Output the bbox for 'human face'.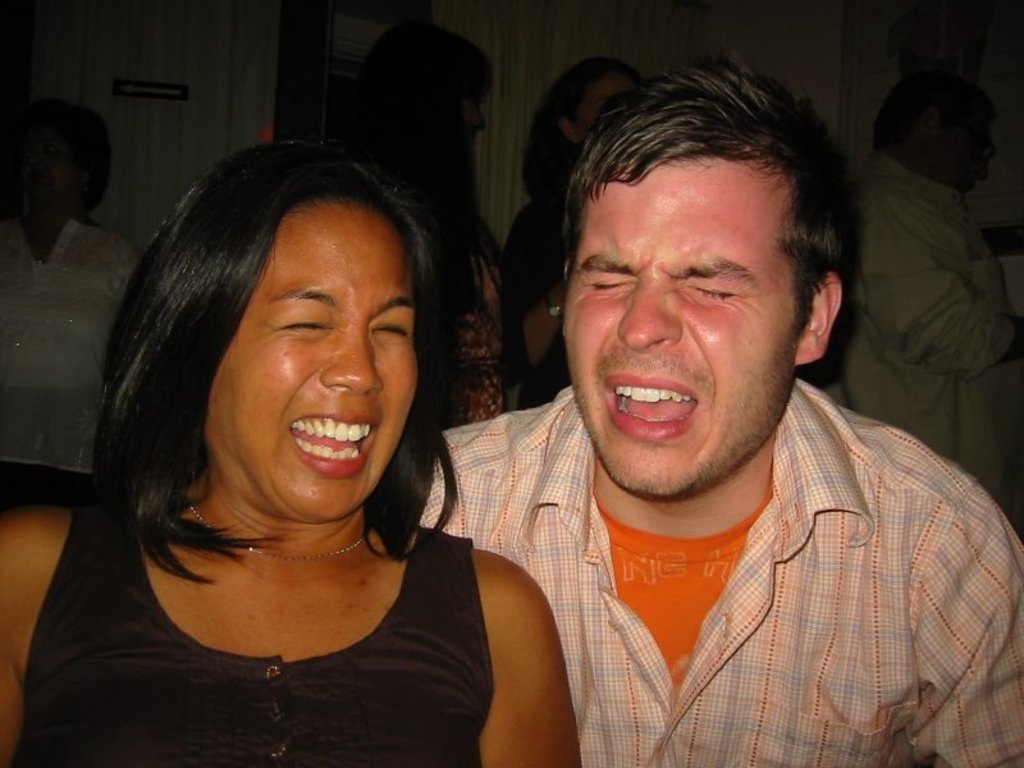
{"left": 215, "top": 198, "right": 417, "bottom": 516}.
